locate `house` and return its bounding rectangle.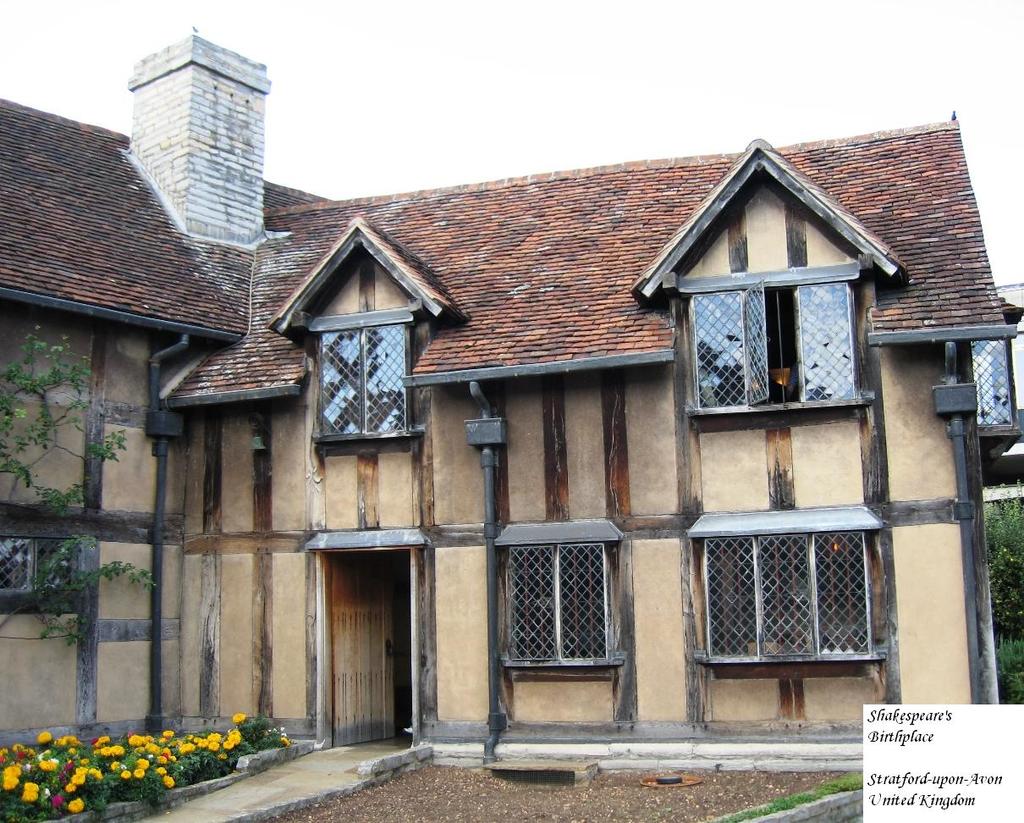
locate(60, 42, 962, 780).
